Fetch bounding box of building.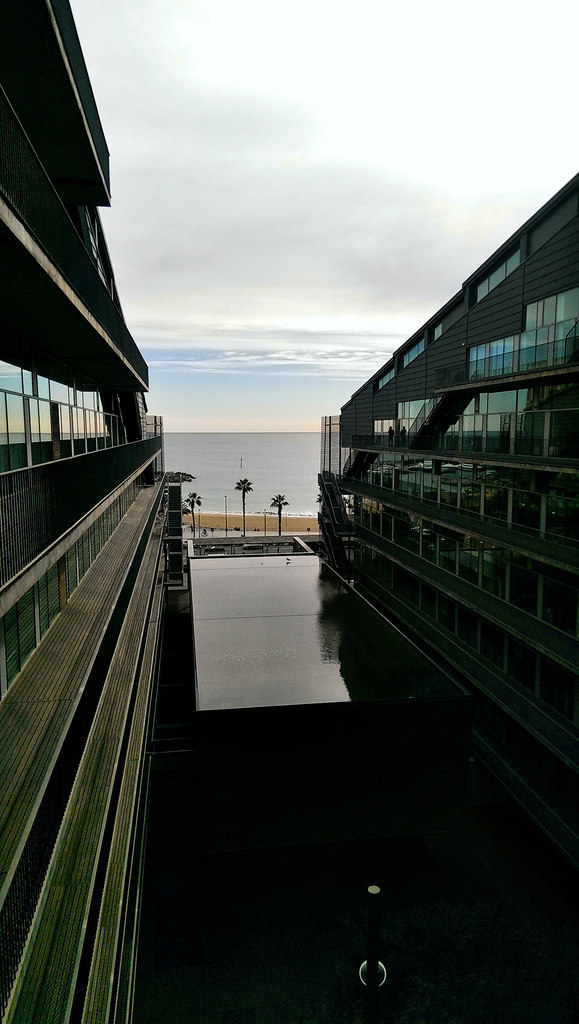
Bbox: bbox=(337, 157, 578, 881).
